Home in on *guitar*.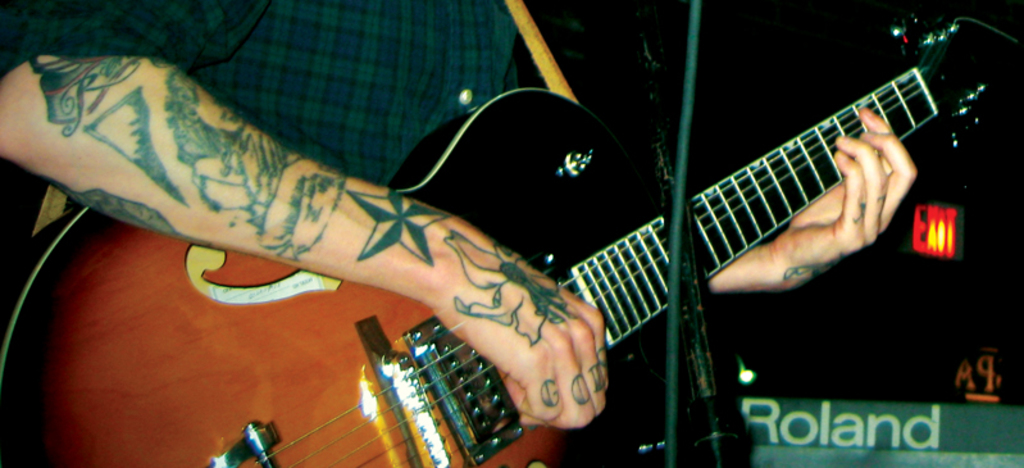
Homed in at box=[0, 12, 1023, 465].
